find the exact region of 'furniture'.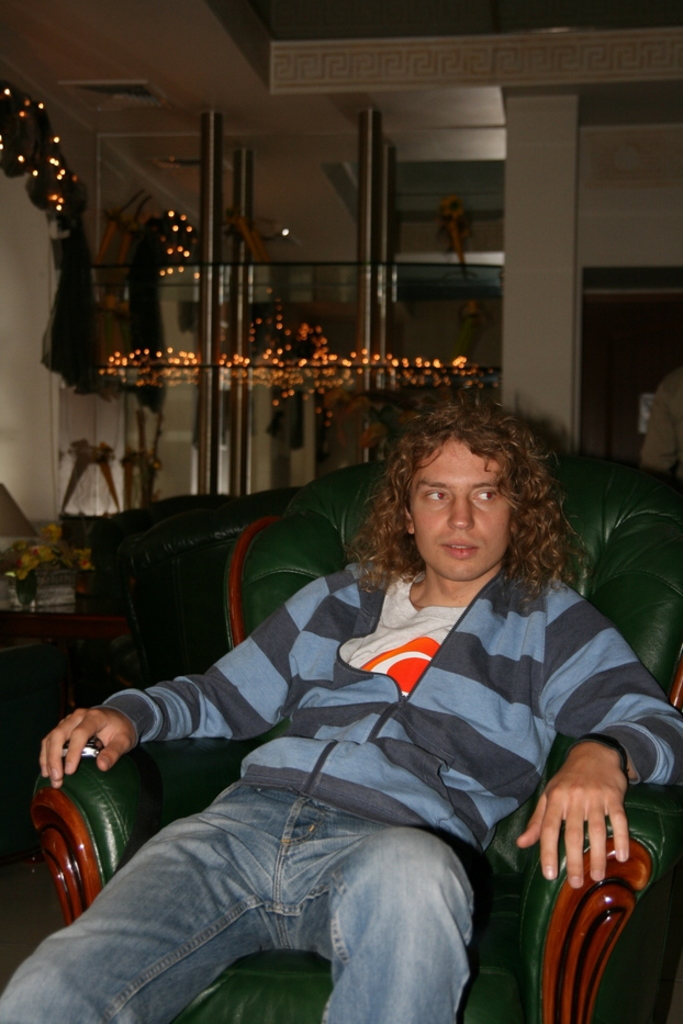
Exact region: (left=27, top=452, right=682, bottom=1023).
